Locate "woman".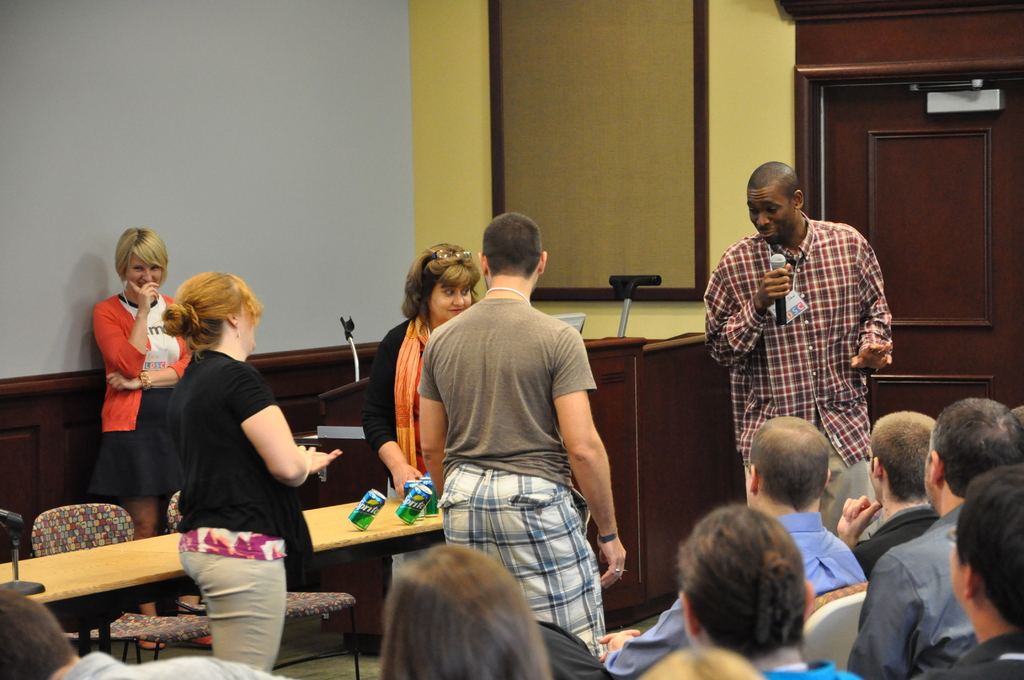
Bounding box: 156,261,323,641.
